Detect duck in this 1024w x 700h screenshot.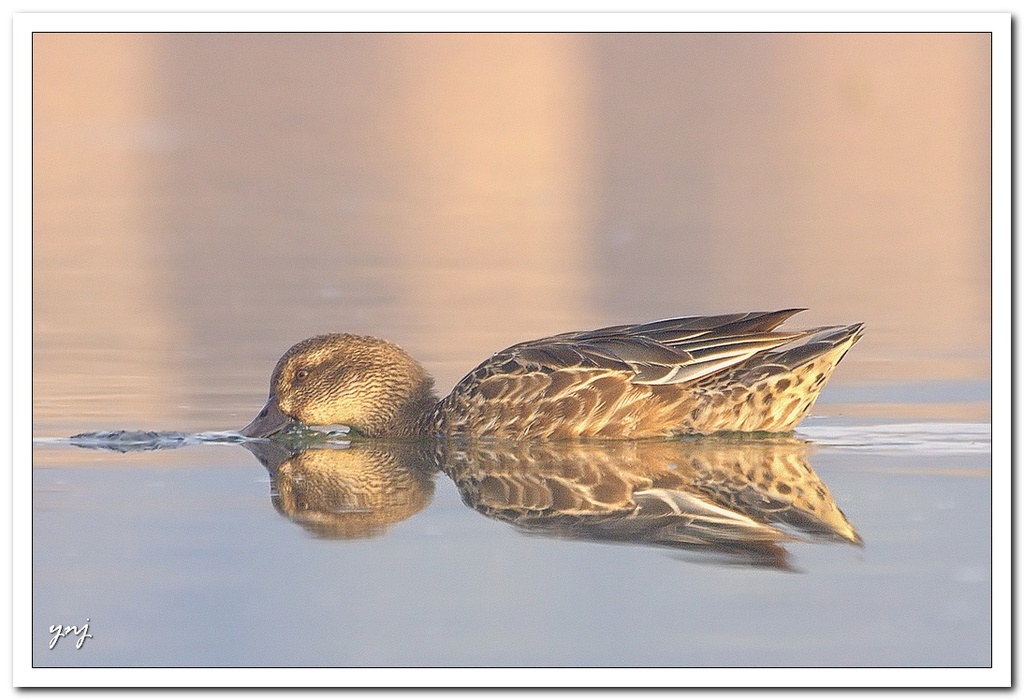
Detection: Rect(130, 297, 874, 547).
